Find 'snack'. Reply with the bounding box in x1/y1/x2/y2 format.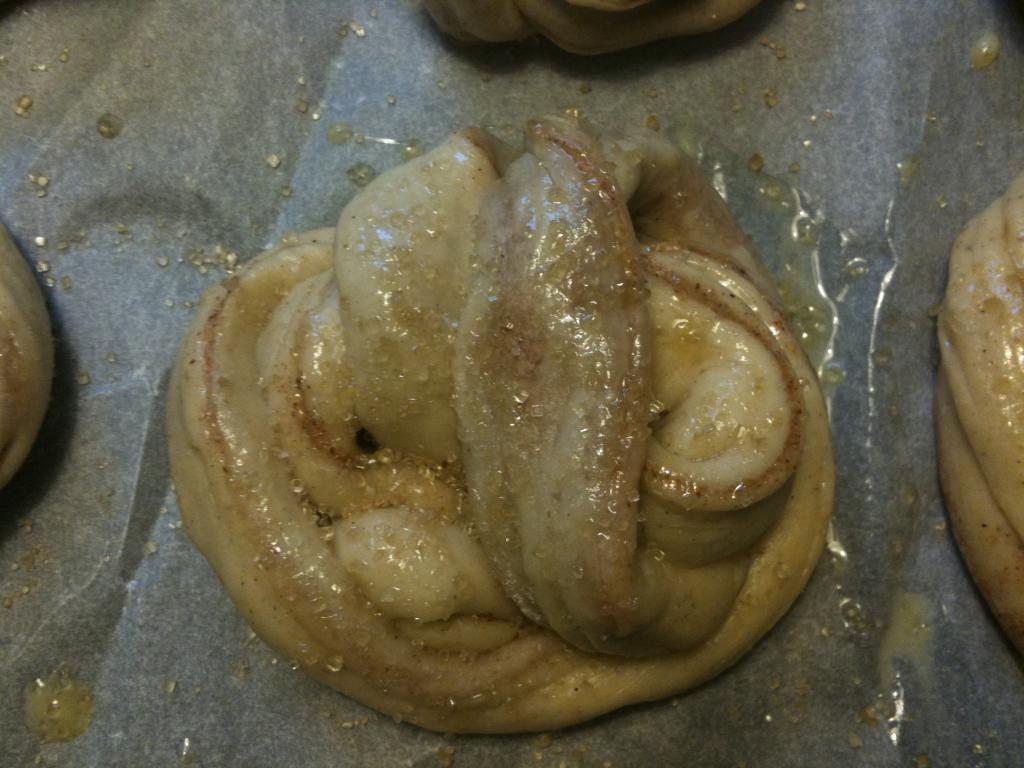
422/0/779/64.
